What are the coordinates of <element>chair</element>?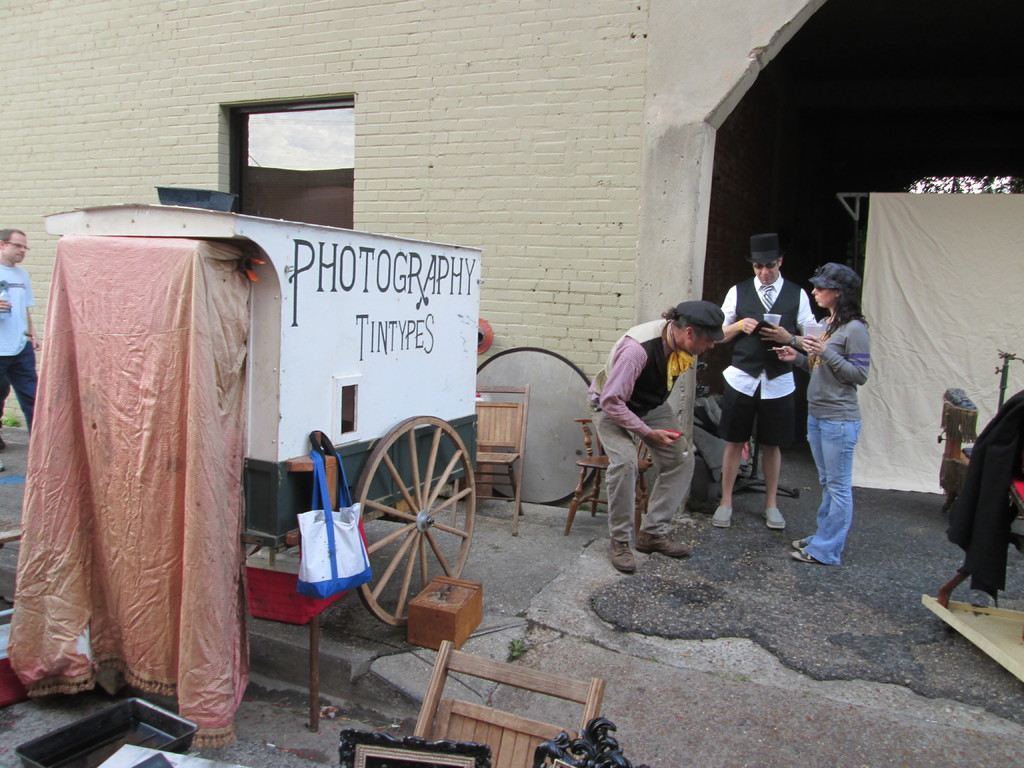
detection(447, 383, 529, 539).
